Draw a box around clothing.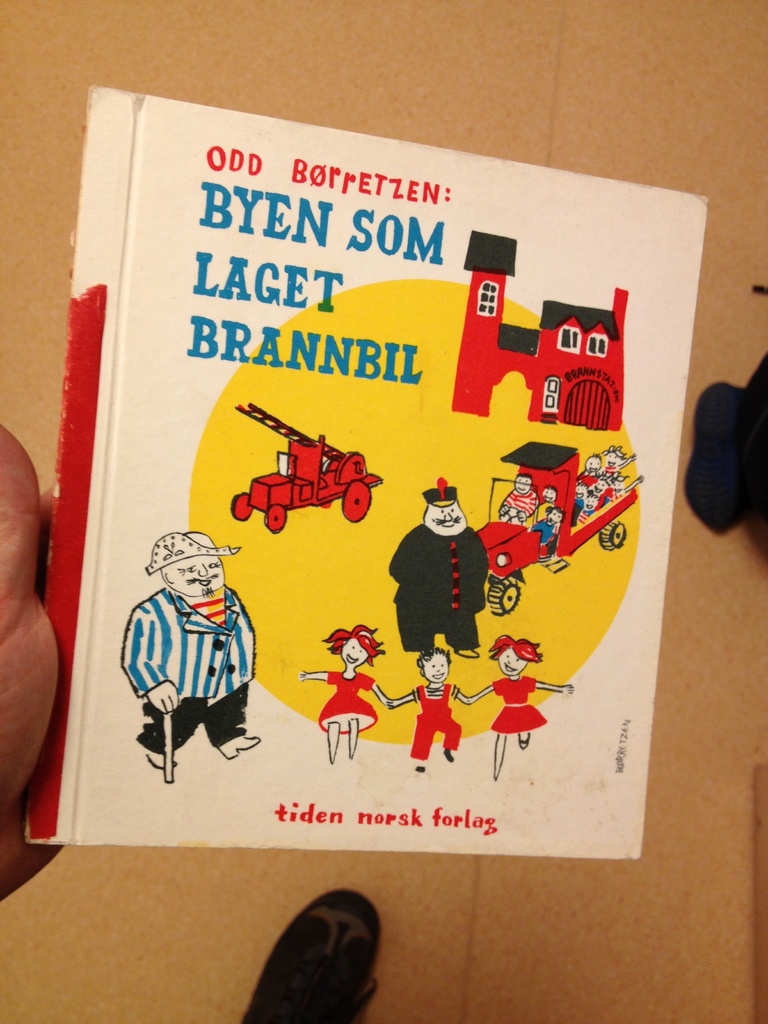
x1=122, y1=554, x2=256, y2=753.
